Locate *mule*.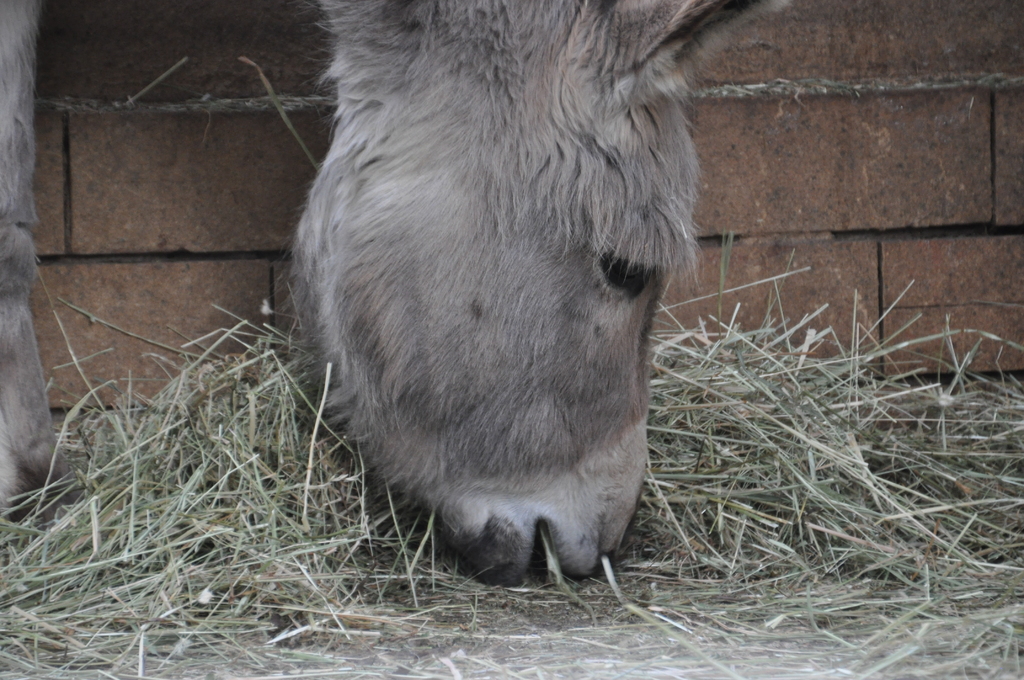
Bounding box: [270, 25, 677, 569].
